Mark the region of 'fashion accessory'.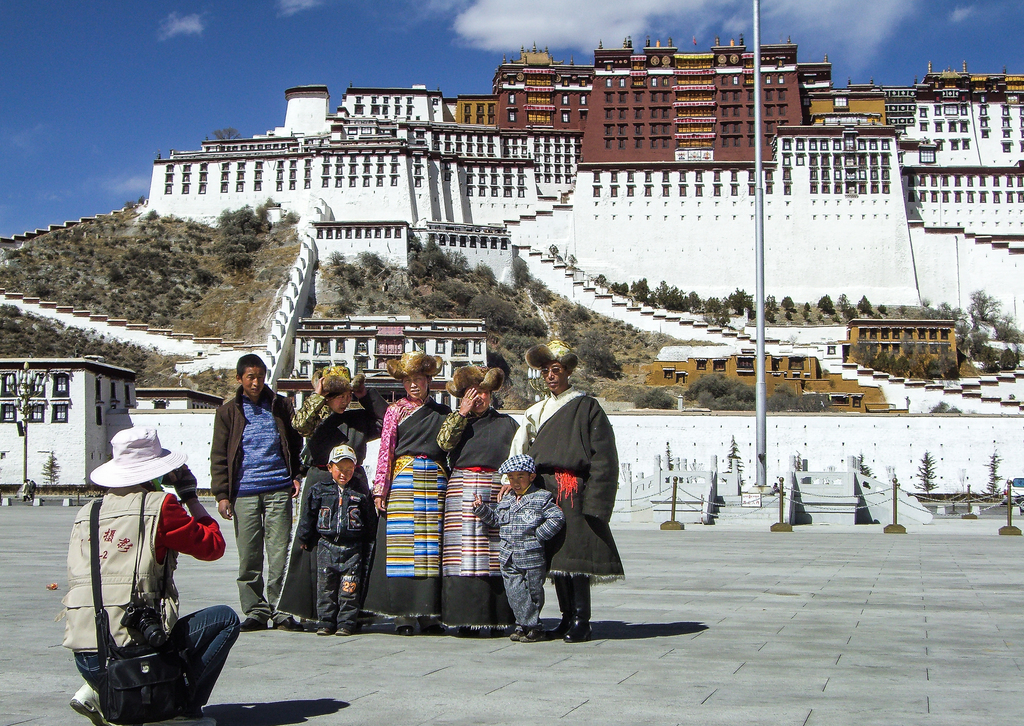
Region: (left=317, top=627, right=333, bottom=636).
